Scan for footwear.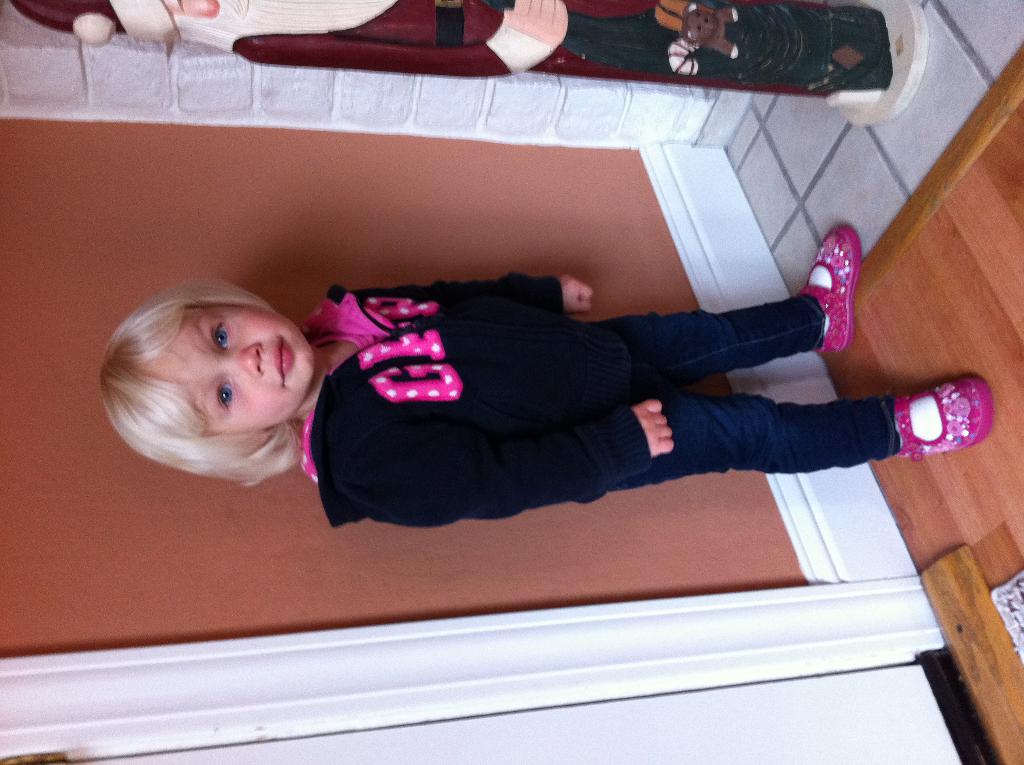
Scan result: bbox=[797, 216, 870, 356].
